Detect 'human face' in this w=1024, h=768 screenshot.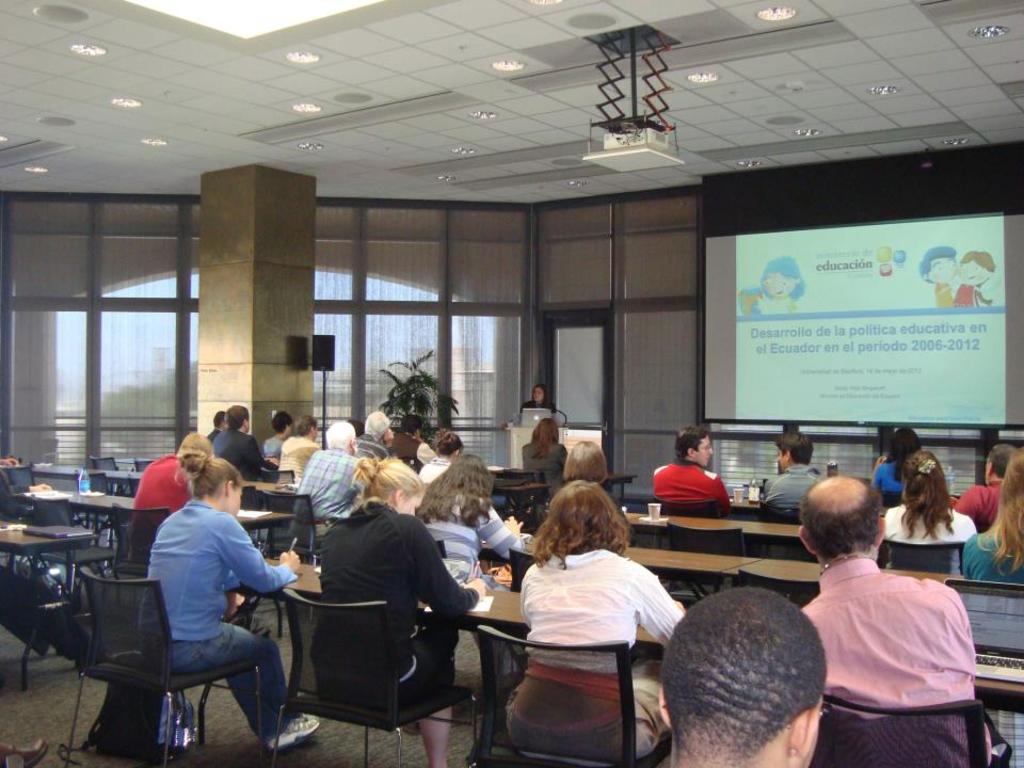
Detection: [908, 449, 954, 506].
